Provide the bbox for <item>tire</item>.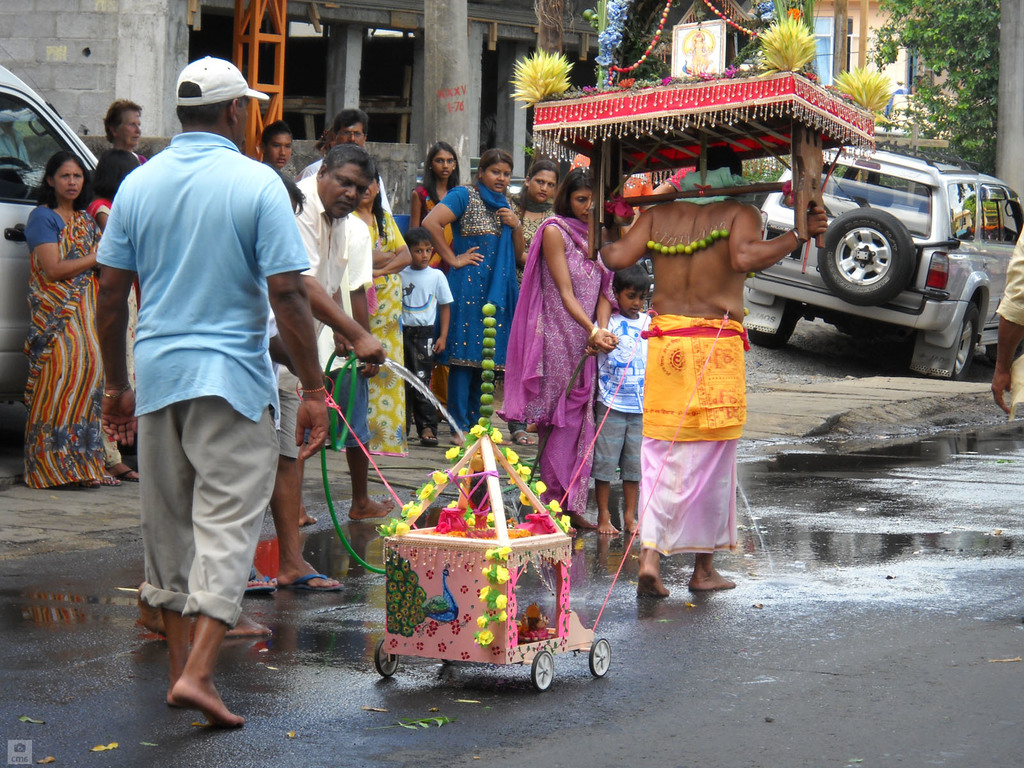
Rect(531, 650, 554, 691).
